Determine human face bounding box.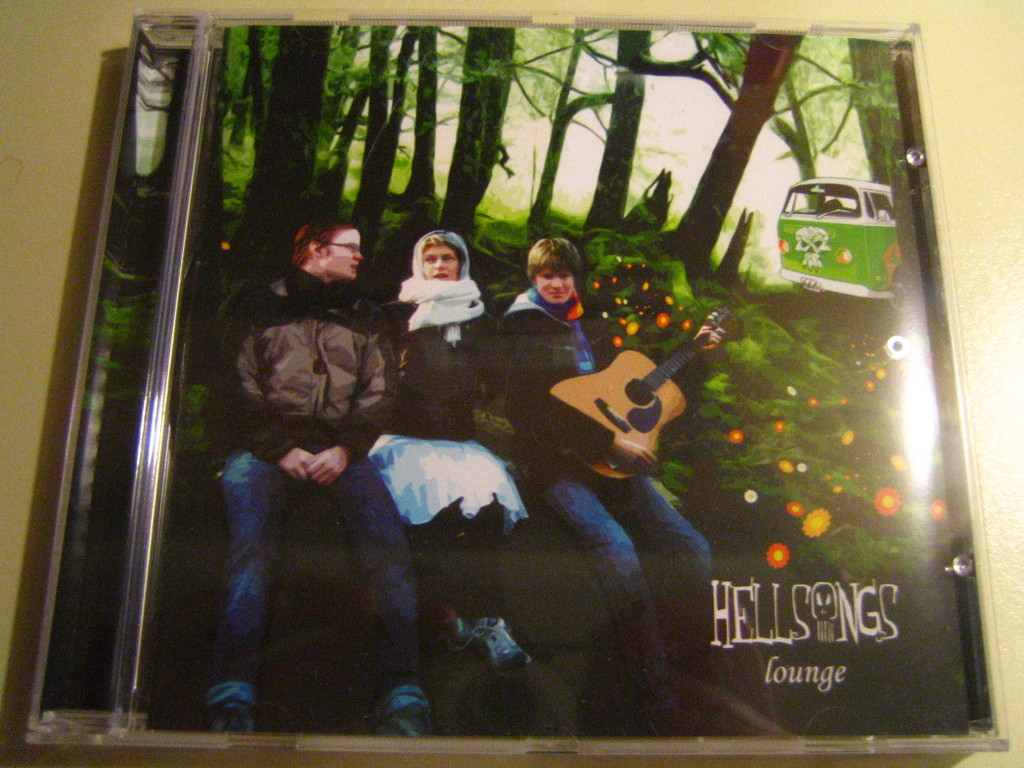
Determined: x1=419 y1=245 x2=460 y2=285.
